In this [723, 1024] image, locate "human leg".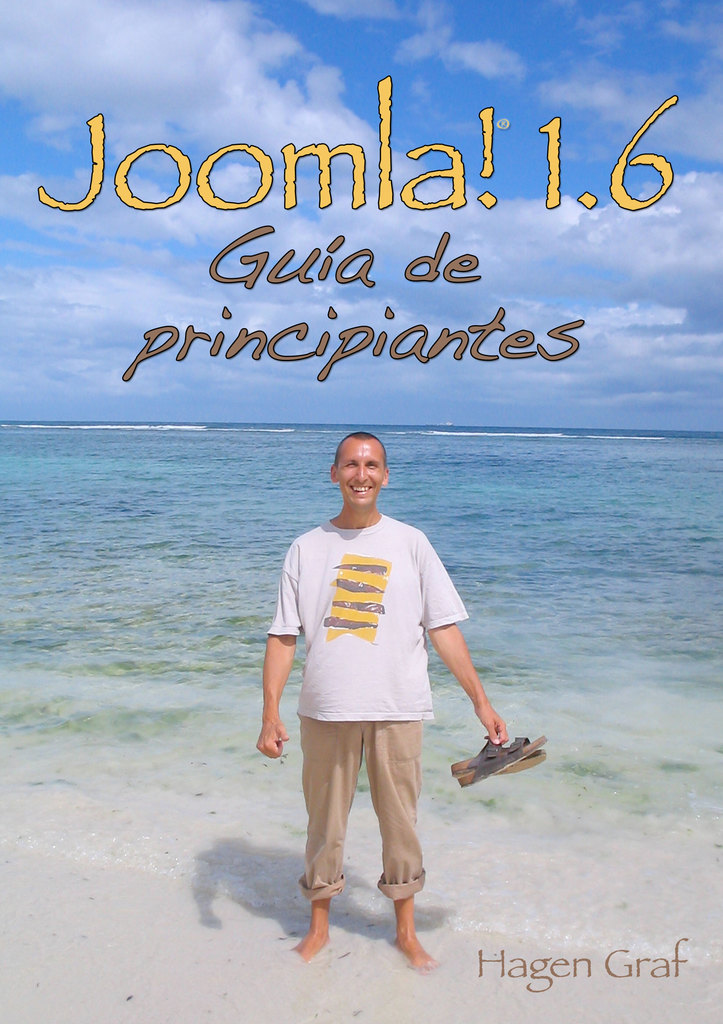
Bounding box: l=302, t=718, r=364, b=957.
